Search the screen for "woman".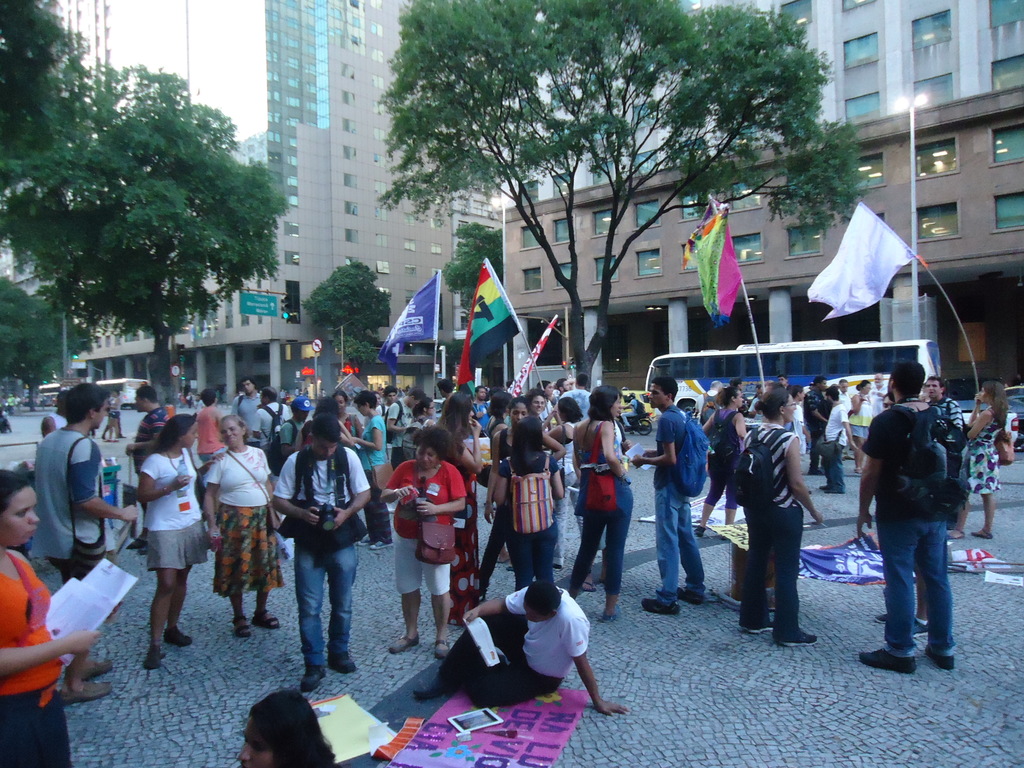
Found at [x1=335, y1=390, x2=364, y2=452].
